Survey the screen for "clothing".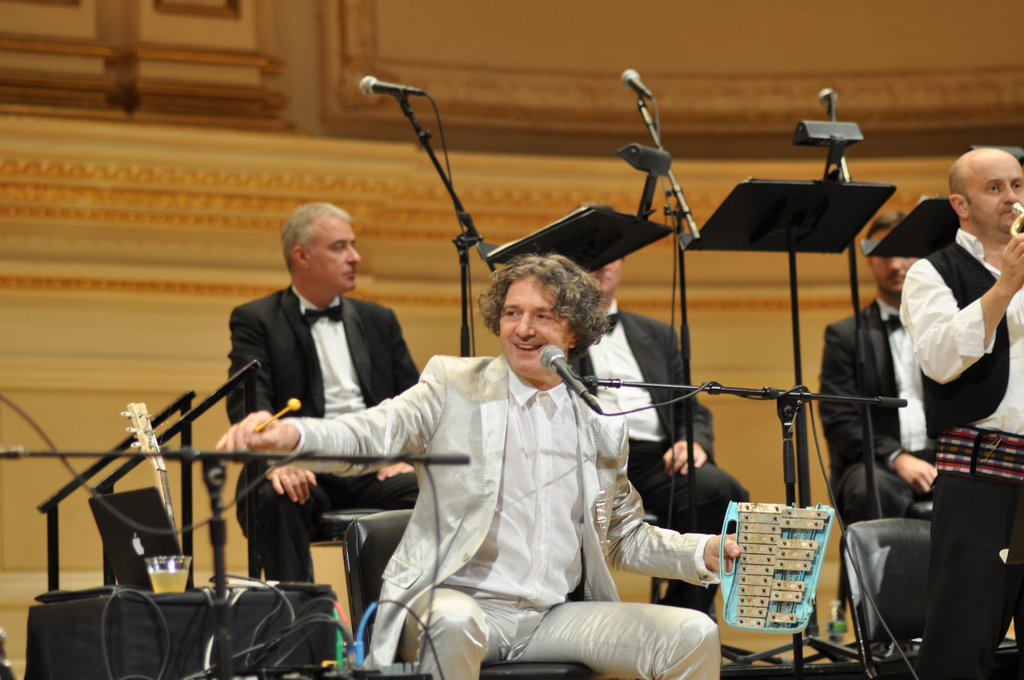
Survey found: [left=905, top=226, right=1023, bottom=679].
